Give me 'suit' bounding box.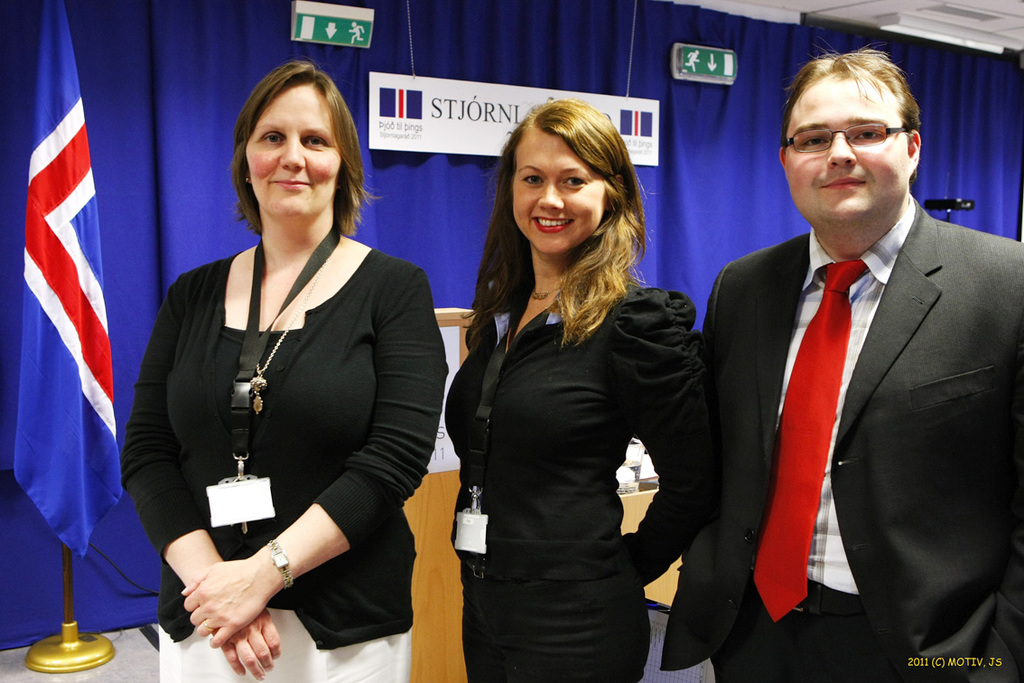
703/89/1014/667.
